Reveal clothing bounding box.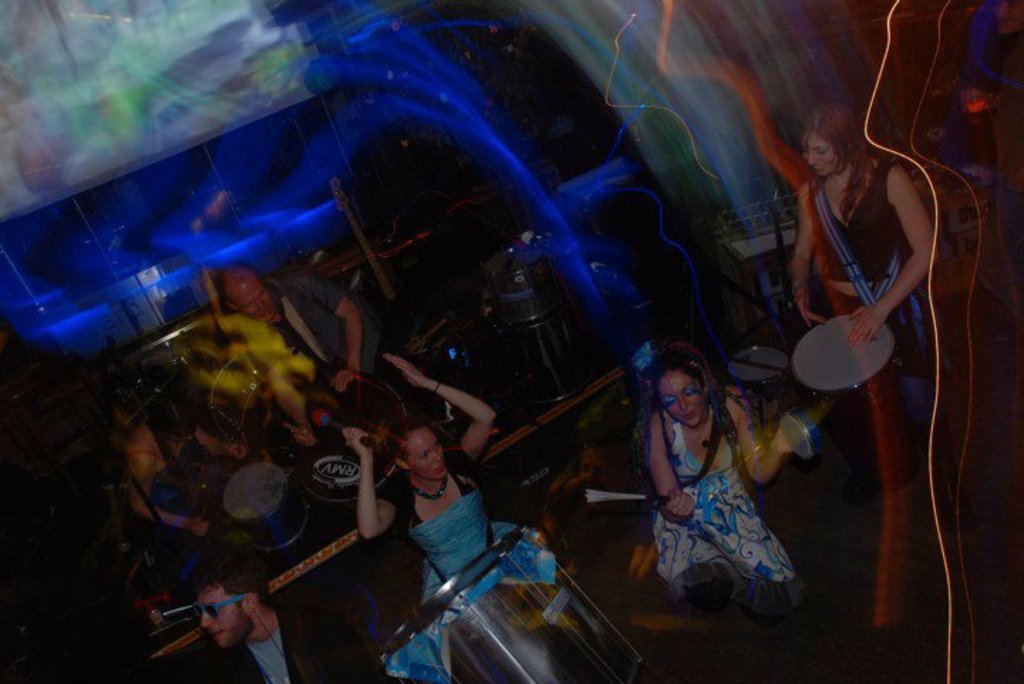
Revealed: x1=351, y1=459, x2=494, y2=583.
